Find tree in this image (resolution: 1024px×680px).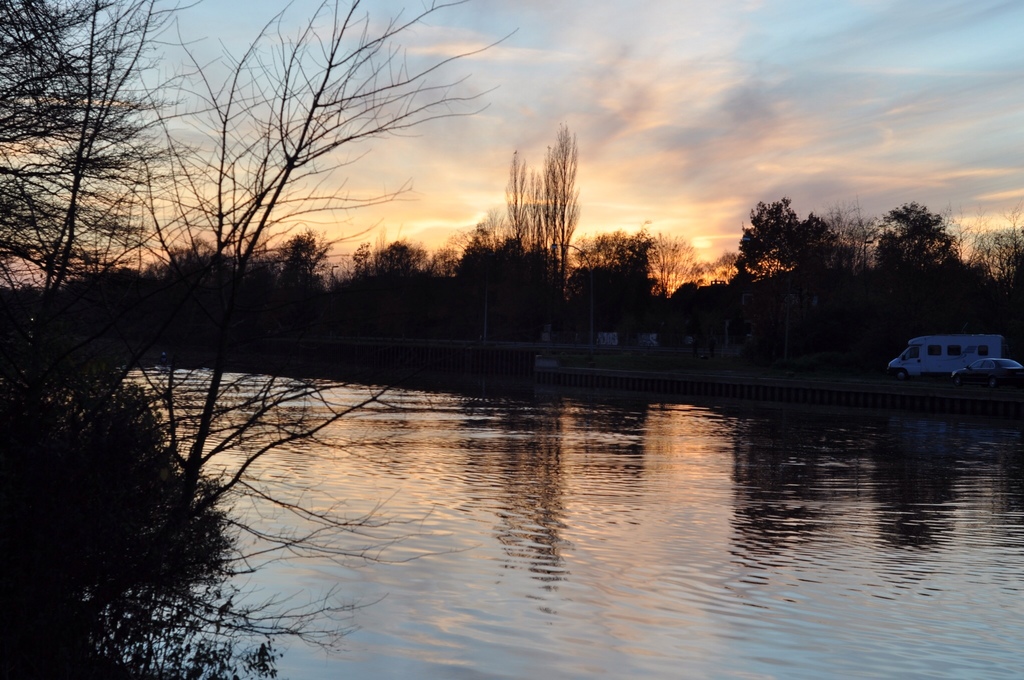
492/114/600/417.
